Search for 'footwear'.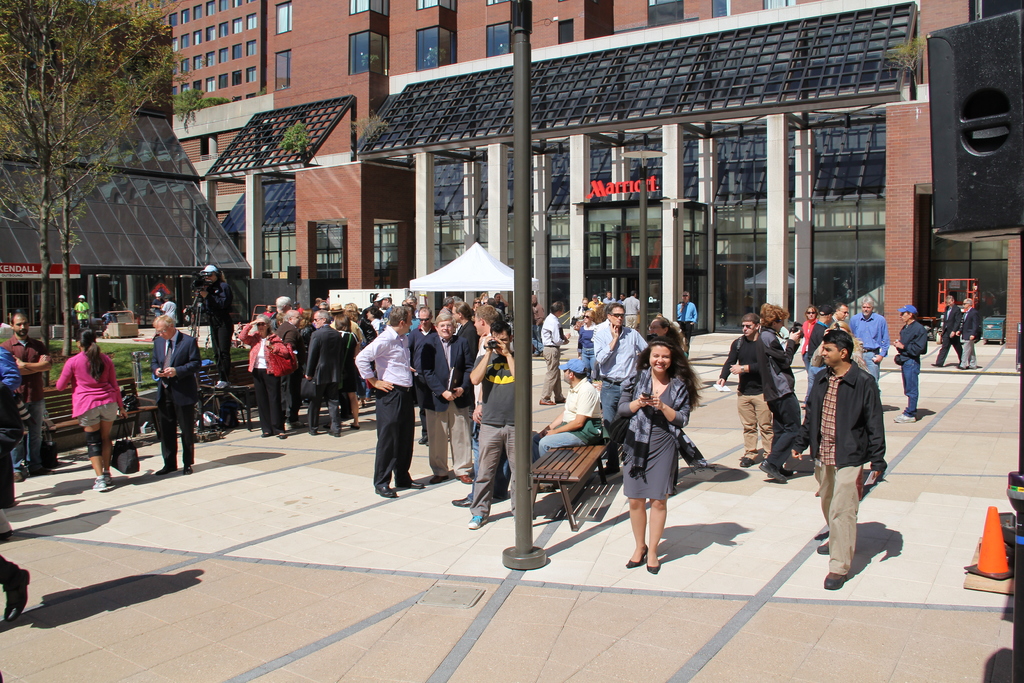
Found at <region>276, 431, 287, 438</region>.
